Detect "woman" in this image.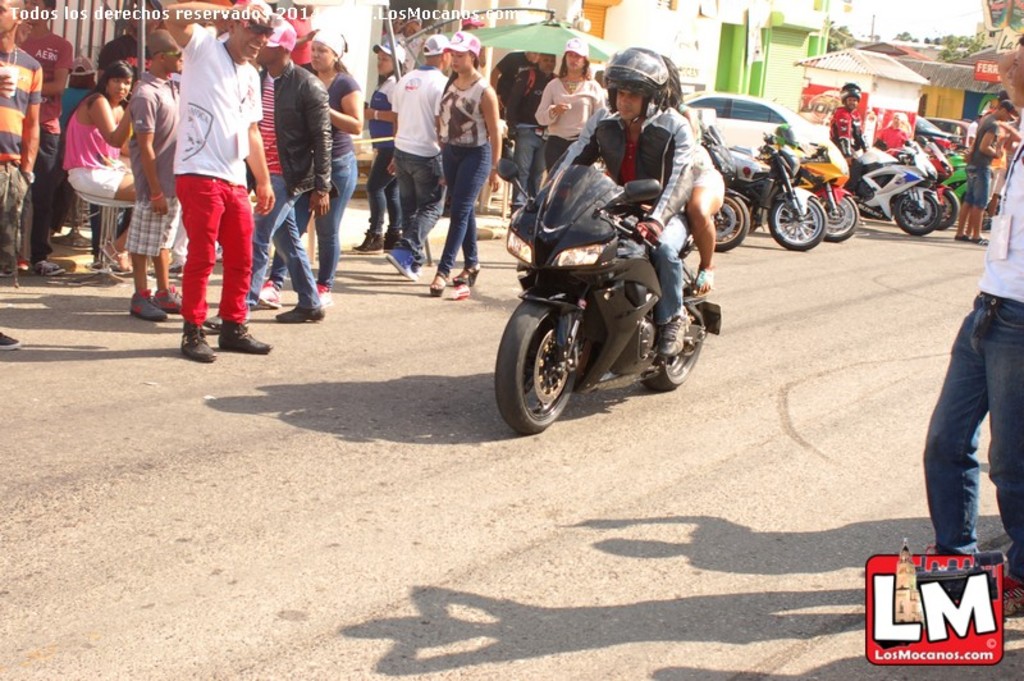
Detection: select_region(531, 35, 605, 191).
